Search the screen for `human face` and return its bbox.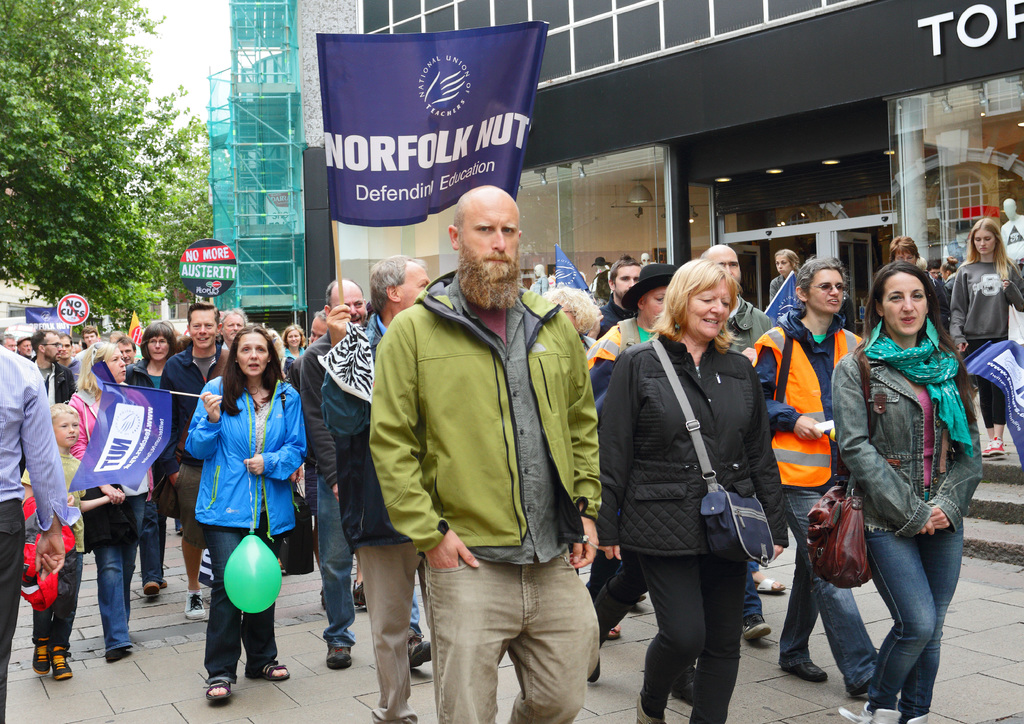
Found: (x1=774, y1=253, x2=792, y2=274).
